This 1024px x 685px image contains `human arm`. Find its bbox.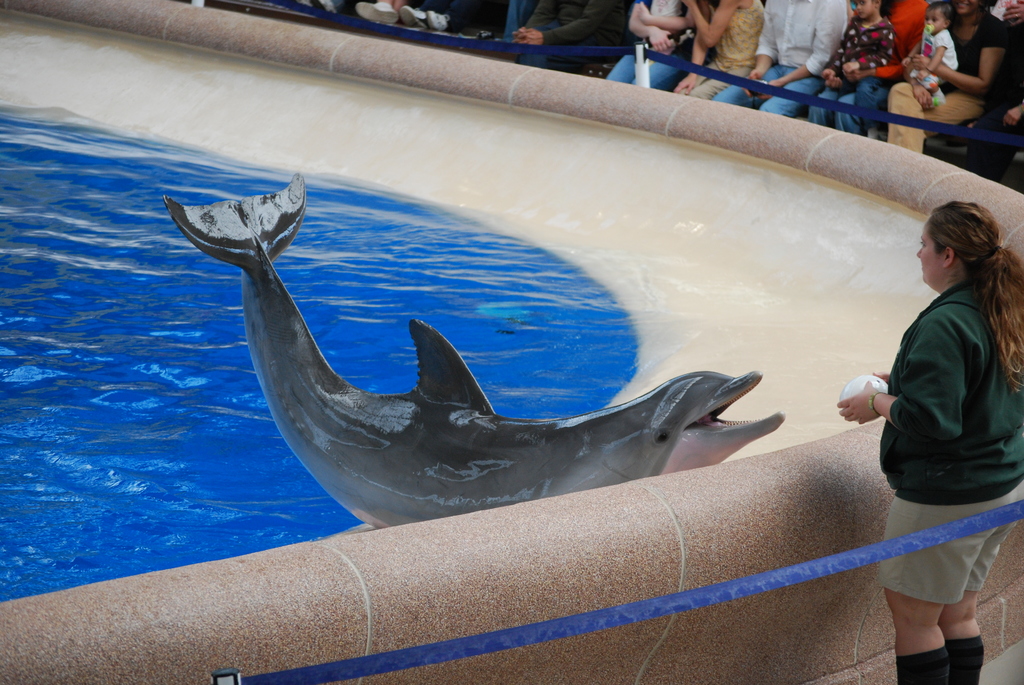
bbox=[672, 0, 712, 99].
